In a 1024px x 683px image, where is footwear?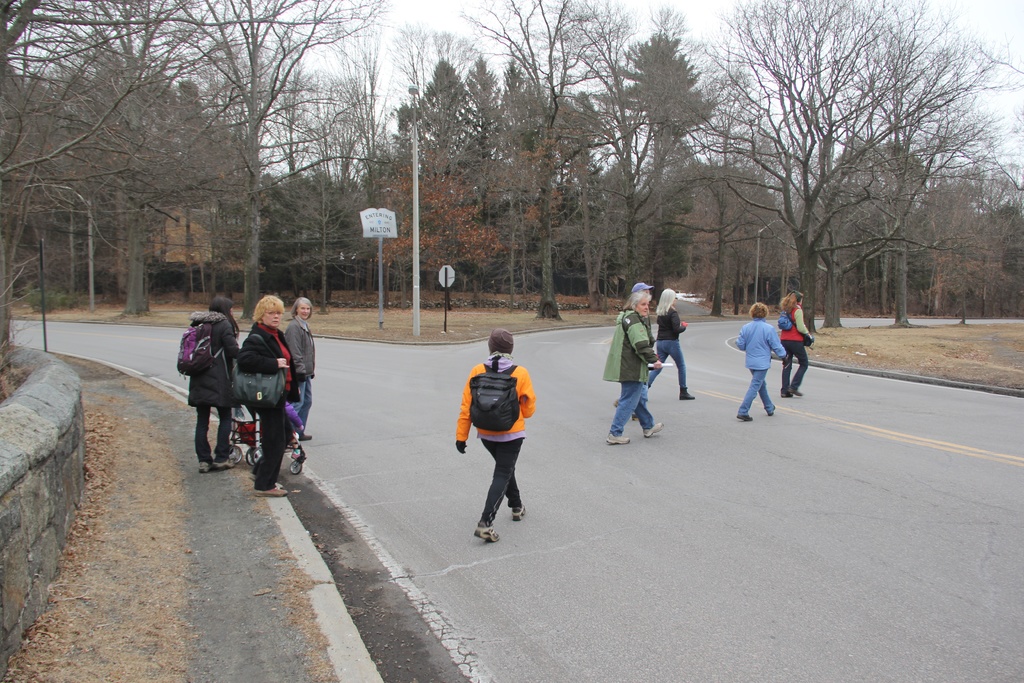
[x1=253, y1=485, x2=289, y2=498].
